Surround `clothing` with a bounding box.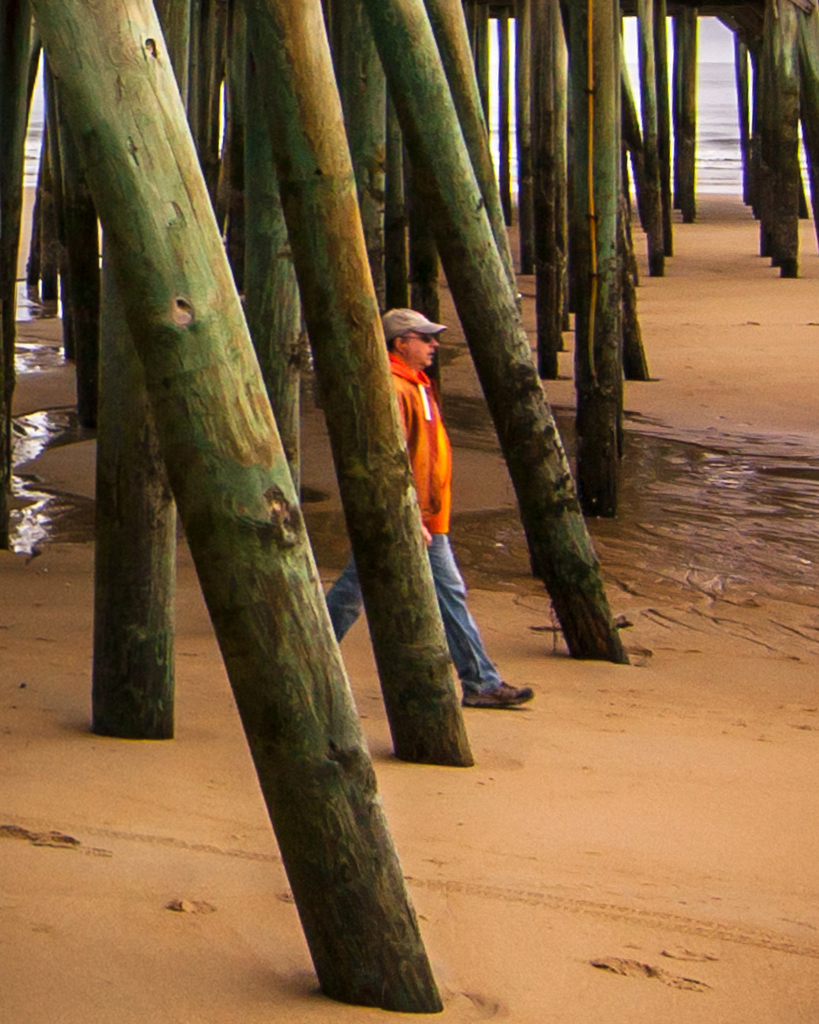
379/311/454/517.
